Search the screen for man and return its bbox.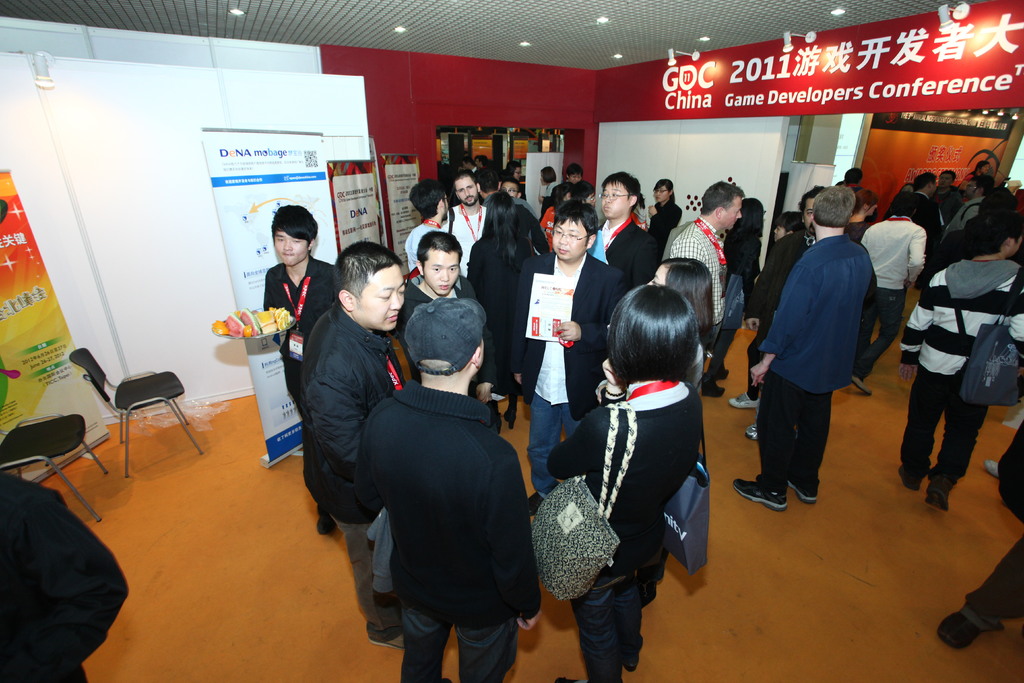
Found: left=842, top=190, right=875, bottom=245.
